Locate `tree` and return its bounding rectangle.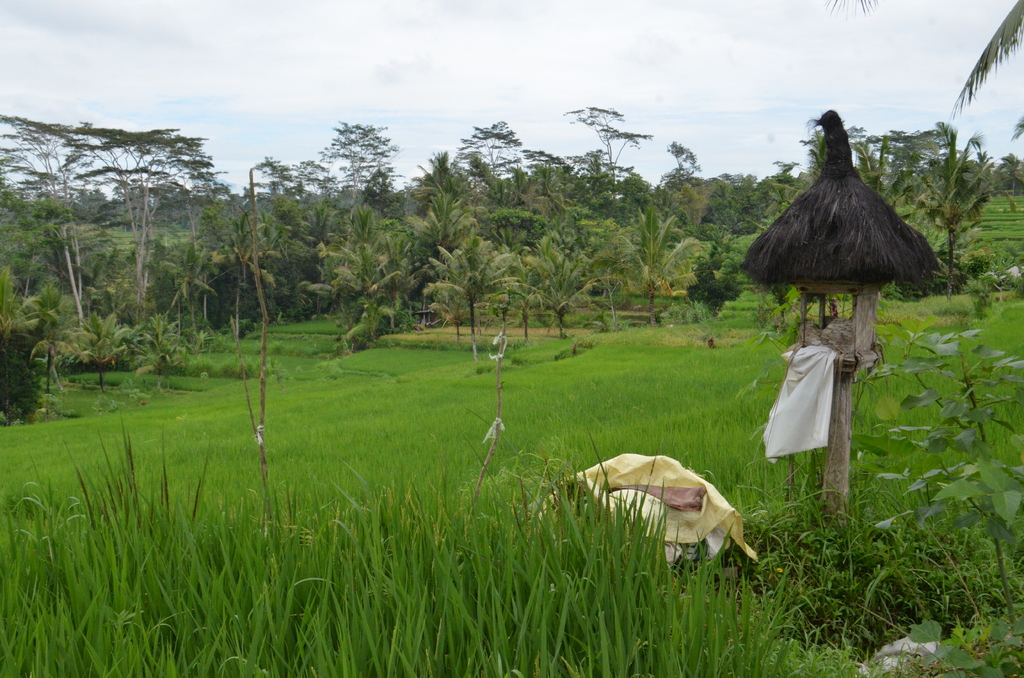
(left=917, top=148, right=997, bottom=300).
